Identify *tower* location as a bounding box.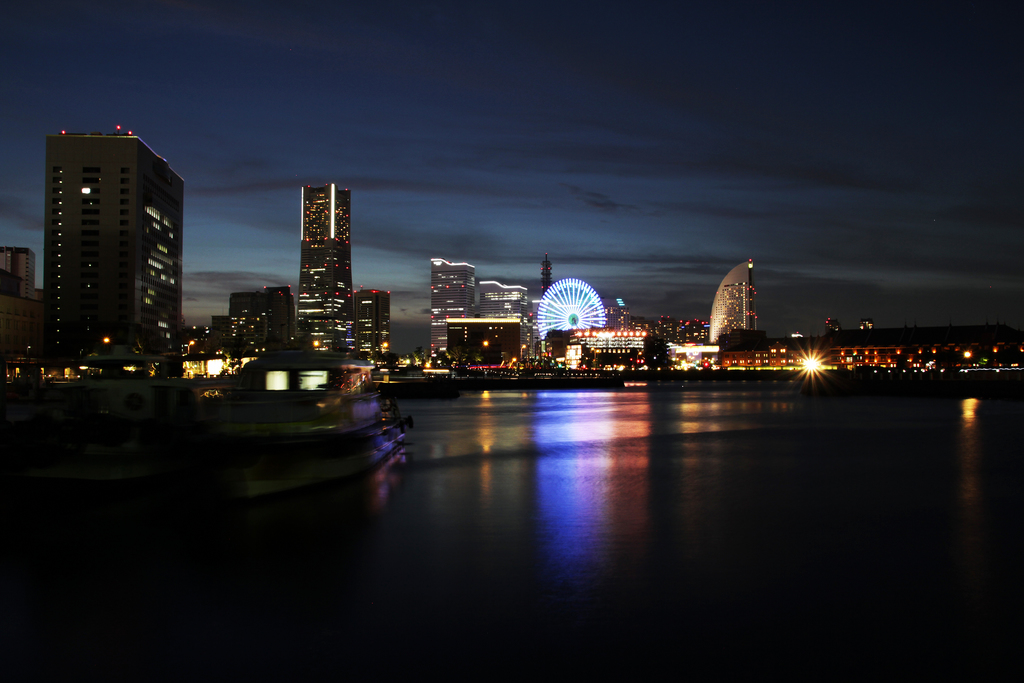
(42, 124, 188, 356).
